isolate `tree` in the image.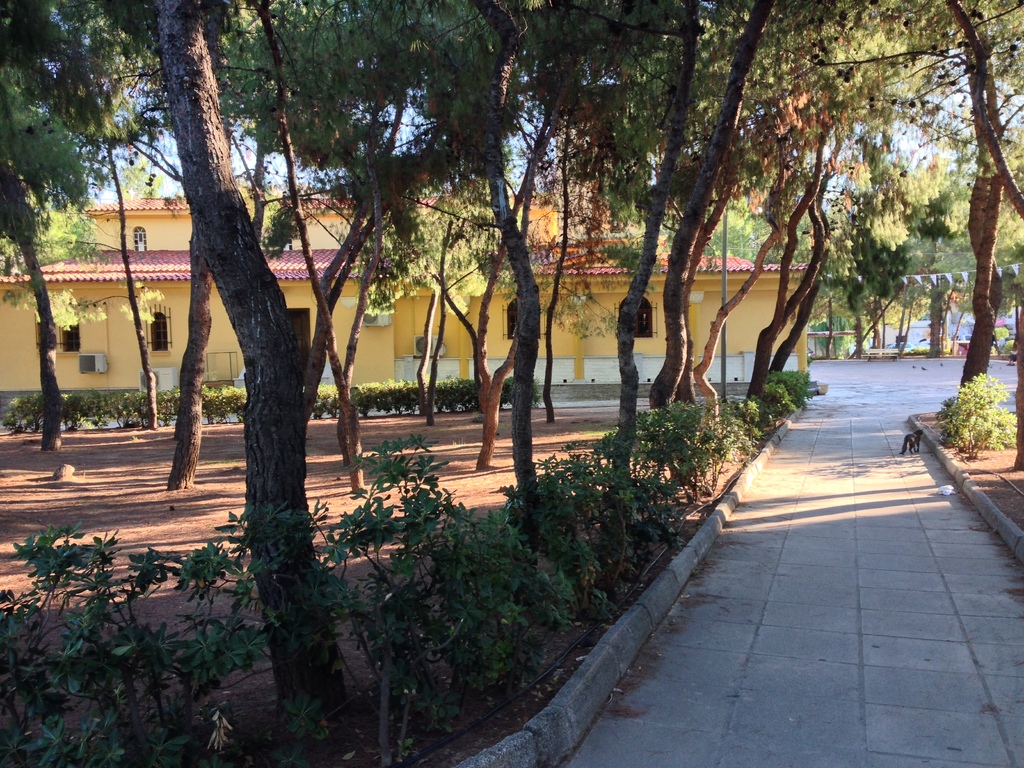
Isolated region: box=[170, 0, 276, 485].
